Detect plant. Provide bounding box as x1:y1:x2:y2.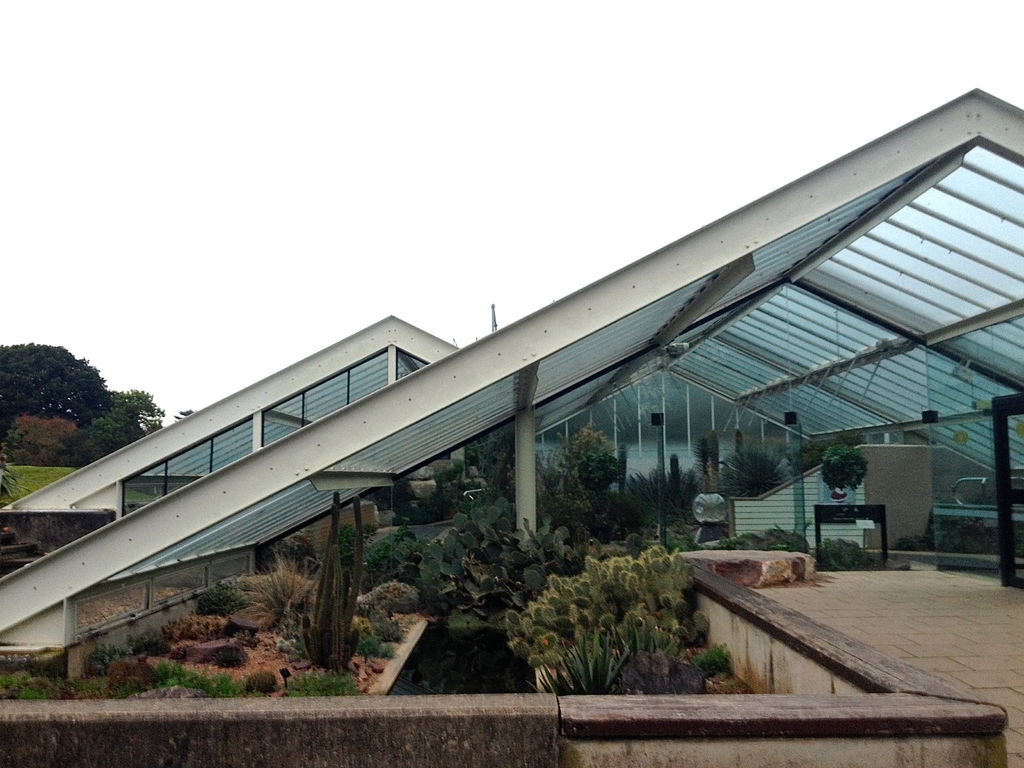
824:532:884:573.
